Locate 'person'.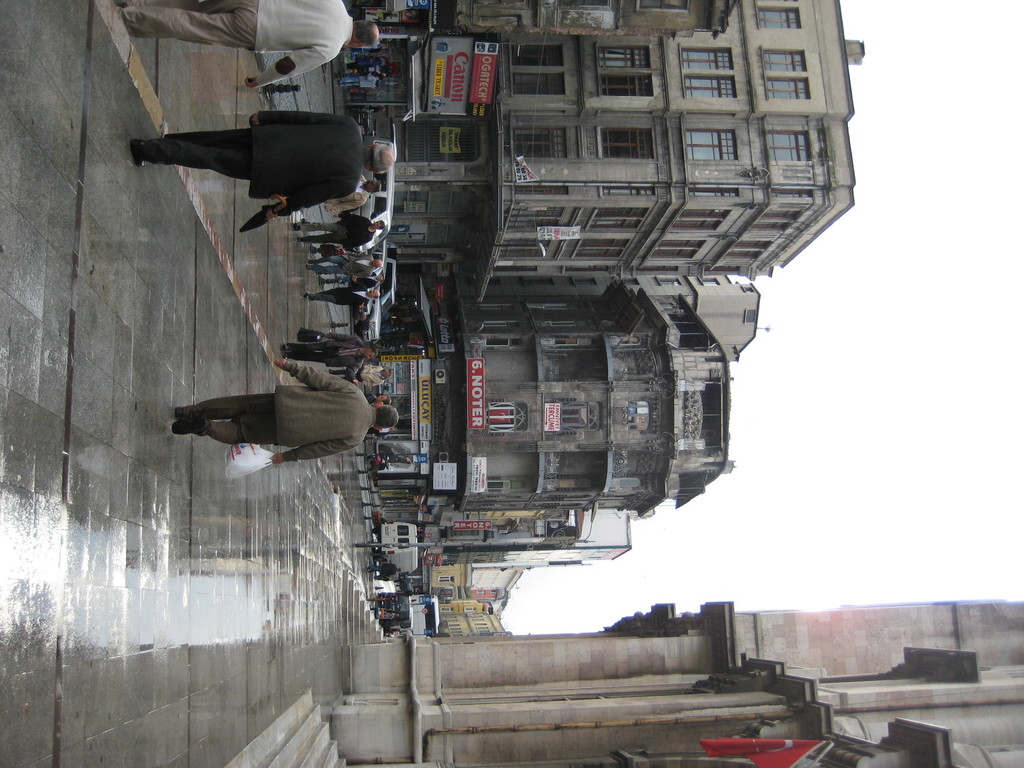
Bounding box: <bbox>276, 340, 376, 378</bbox>.
